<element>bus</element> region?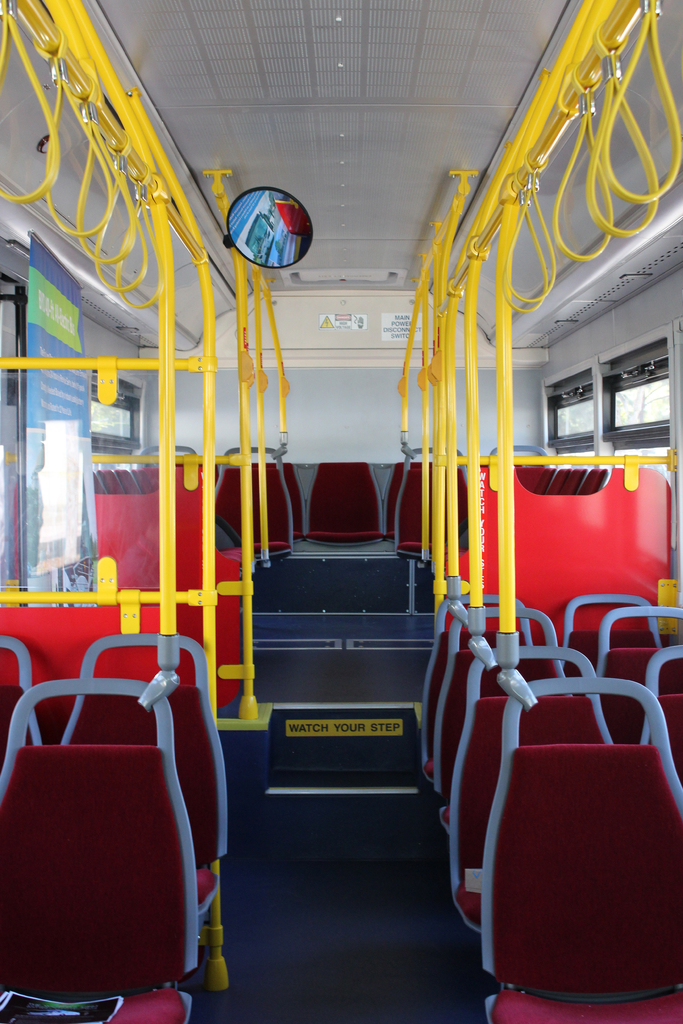
{"left": 0, "top": 0, "right": 682, "bottom": 1023}
